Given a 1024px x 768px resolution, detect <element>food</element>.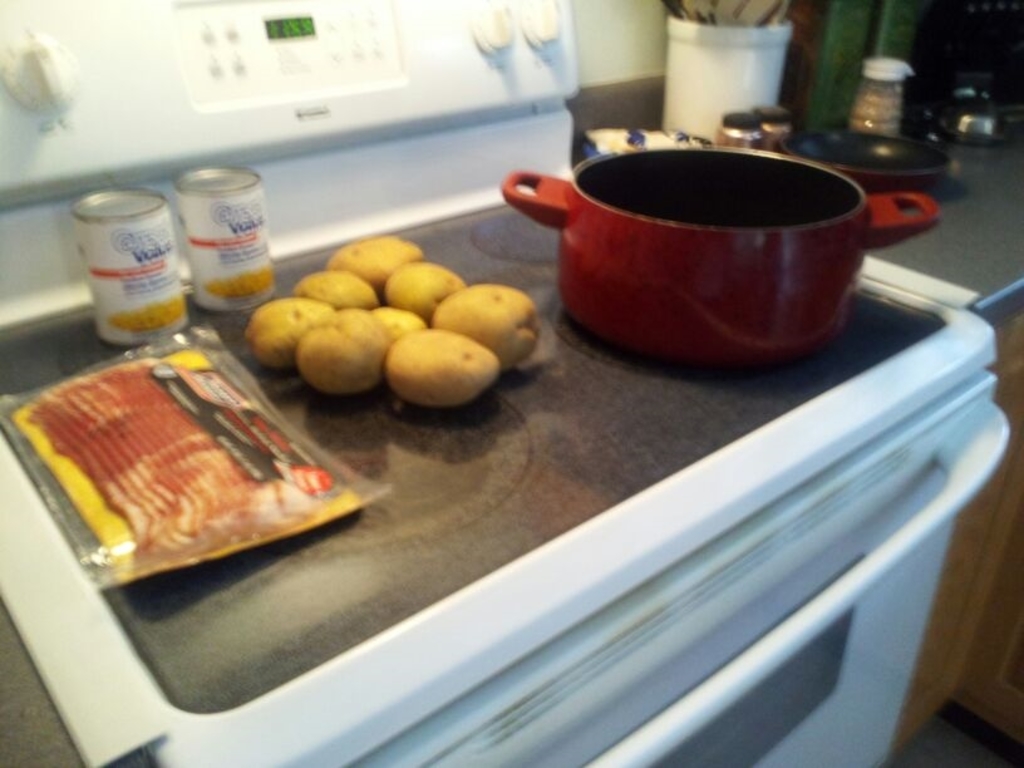
pyautogui.locateOnScreen(370, 305, 430, 346).
